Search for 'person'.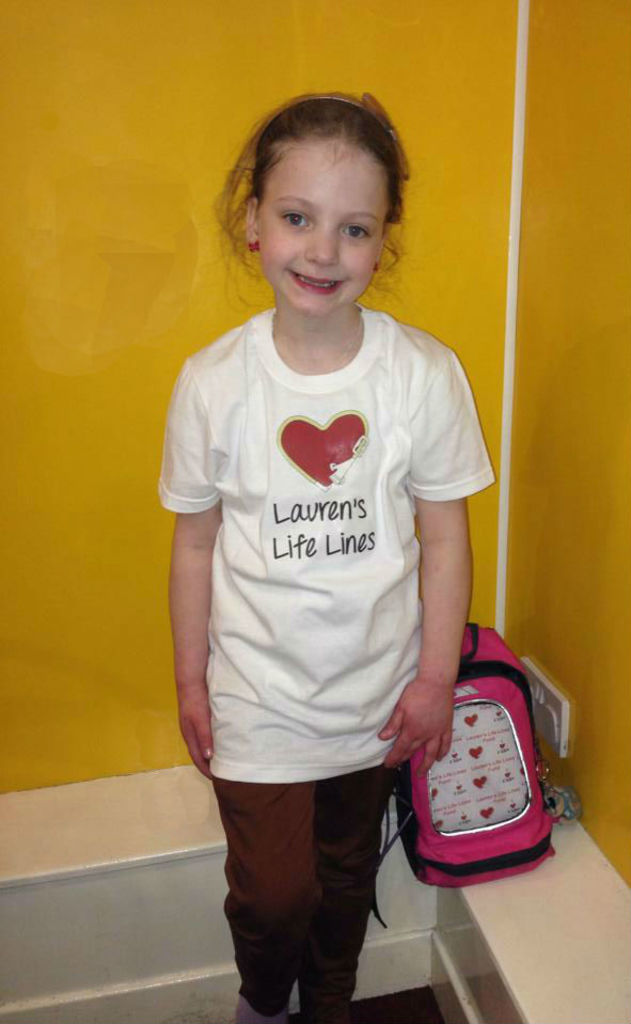
Found at left=154, top=92, right=493, bottom=1023.
